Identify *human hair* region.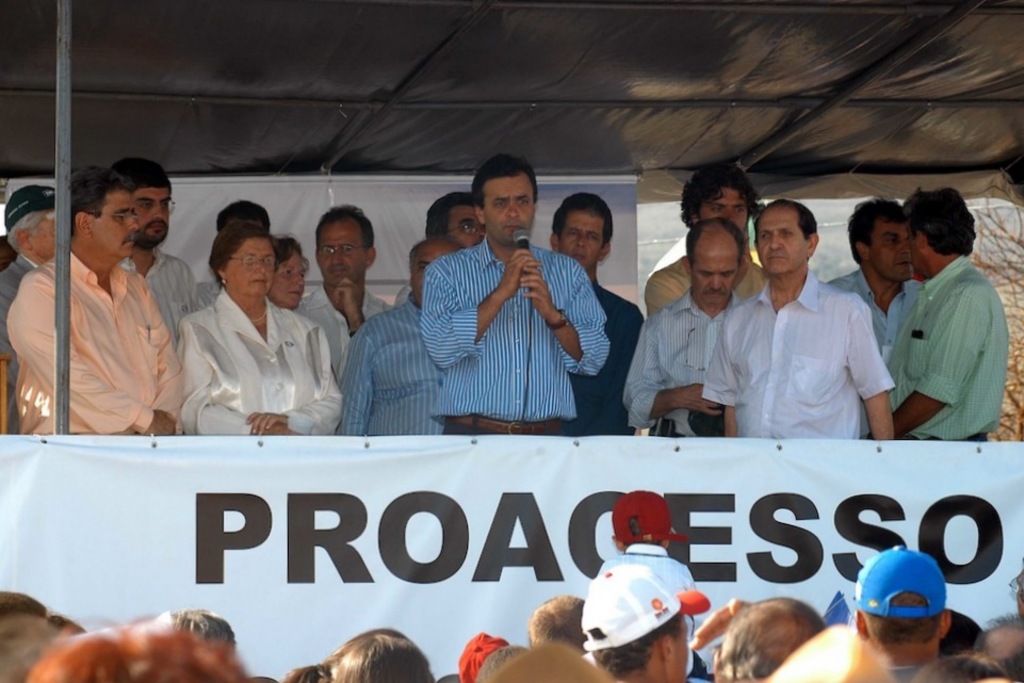
Region: Rect(22, 621, 245, 681).
